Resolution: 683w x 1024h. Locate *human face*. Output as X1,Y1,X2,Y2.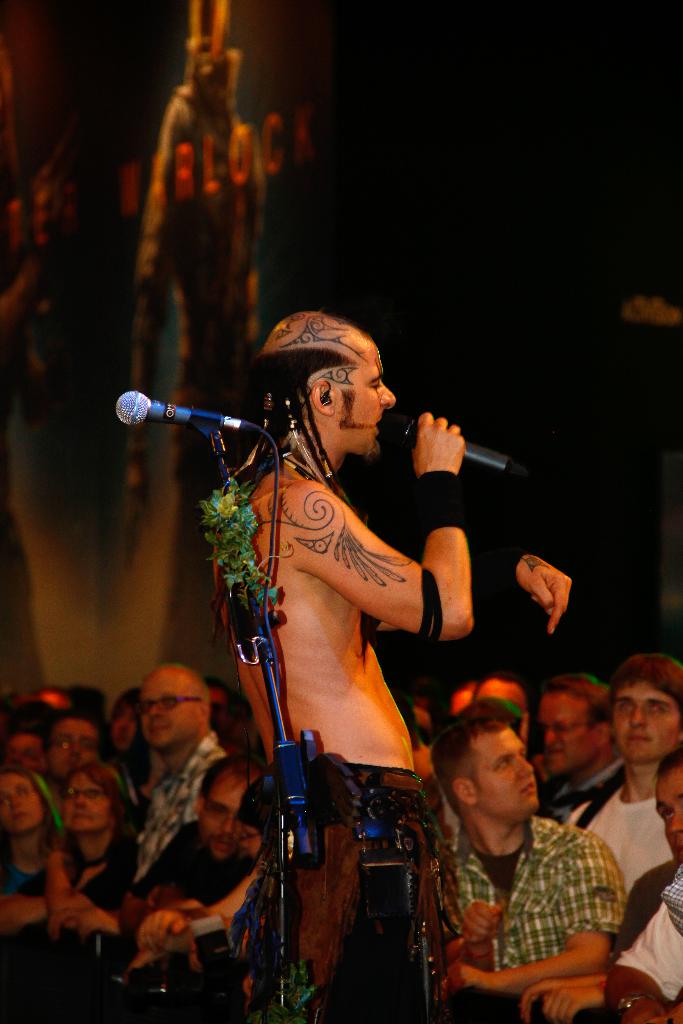
50,717,99,788.
